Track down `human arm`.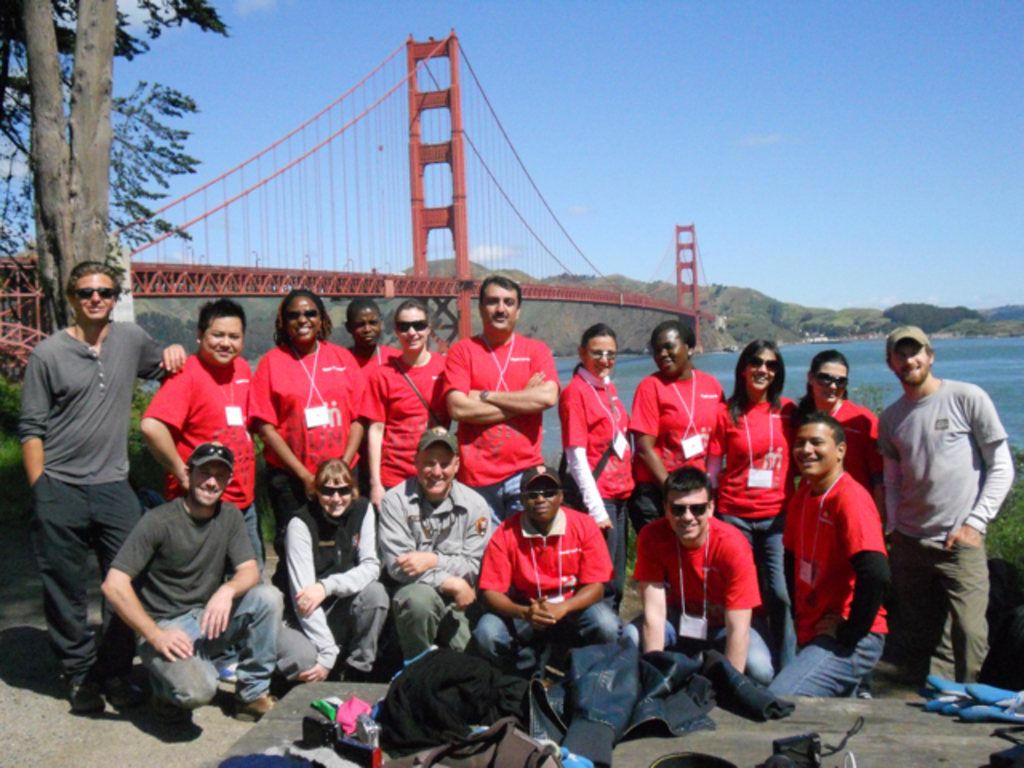
Tracked to bbox=[542, 518, 610, 626].
